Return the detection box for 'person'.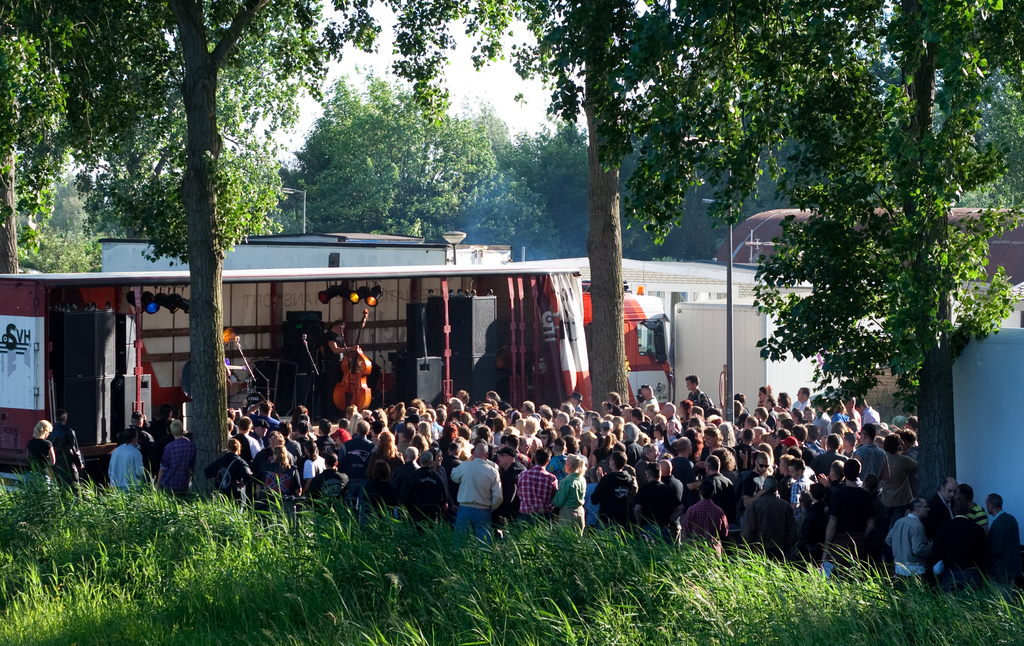
bbox(181, 358, 191, 401).
